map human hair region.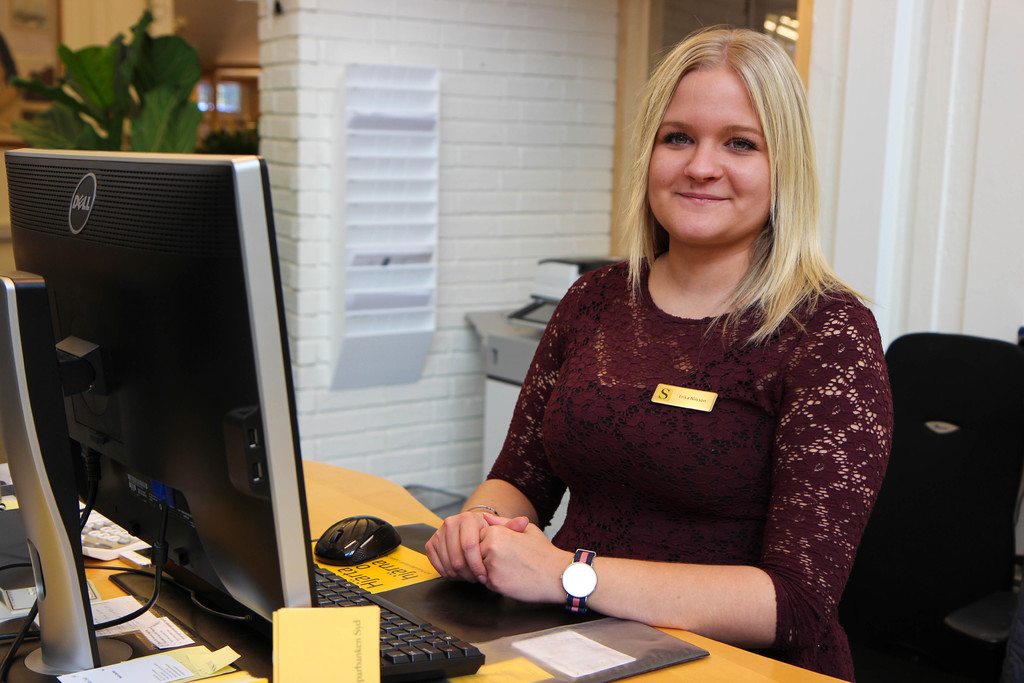
Mapped to [602, 35, 840, 337].
